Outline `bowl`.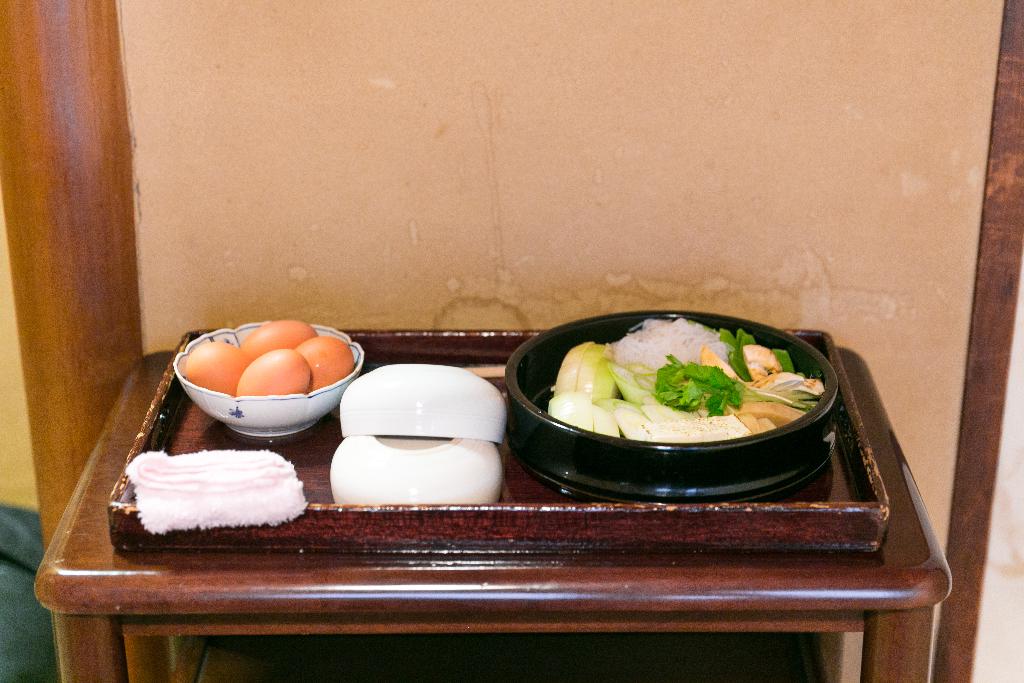
Outline: box(168, 322, 367, 440).
